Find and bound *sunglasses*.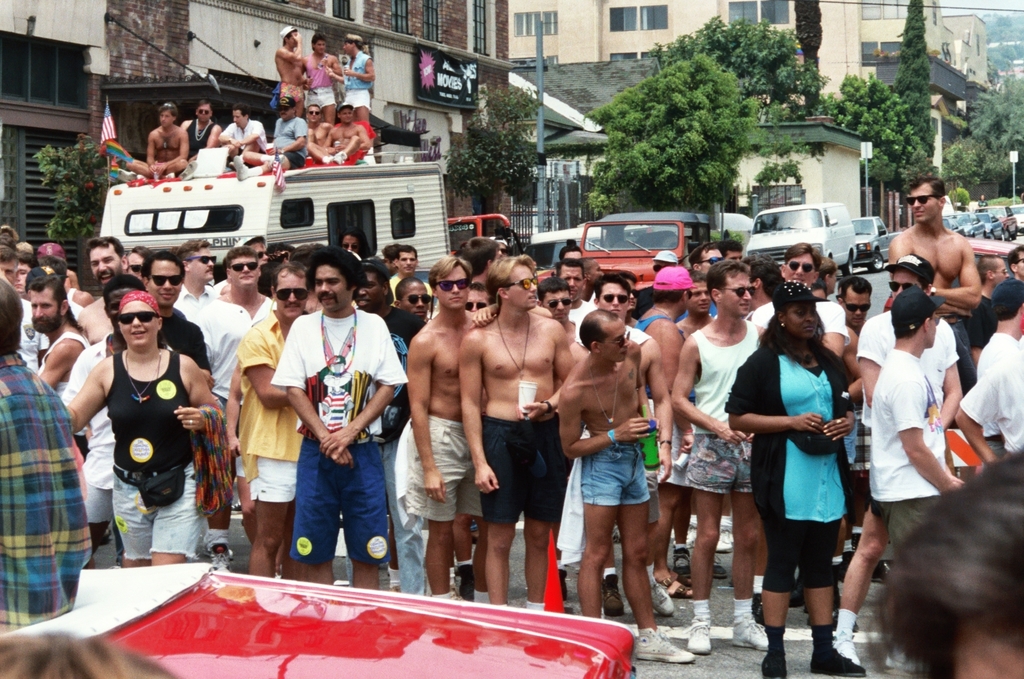
Bound: {"x1": 273, "y1": 288, "x2": 309, "y2": 301}.
